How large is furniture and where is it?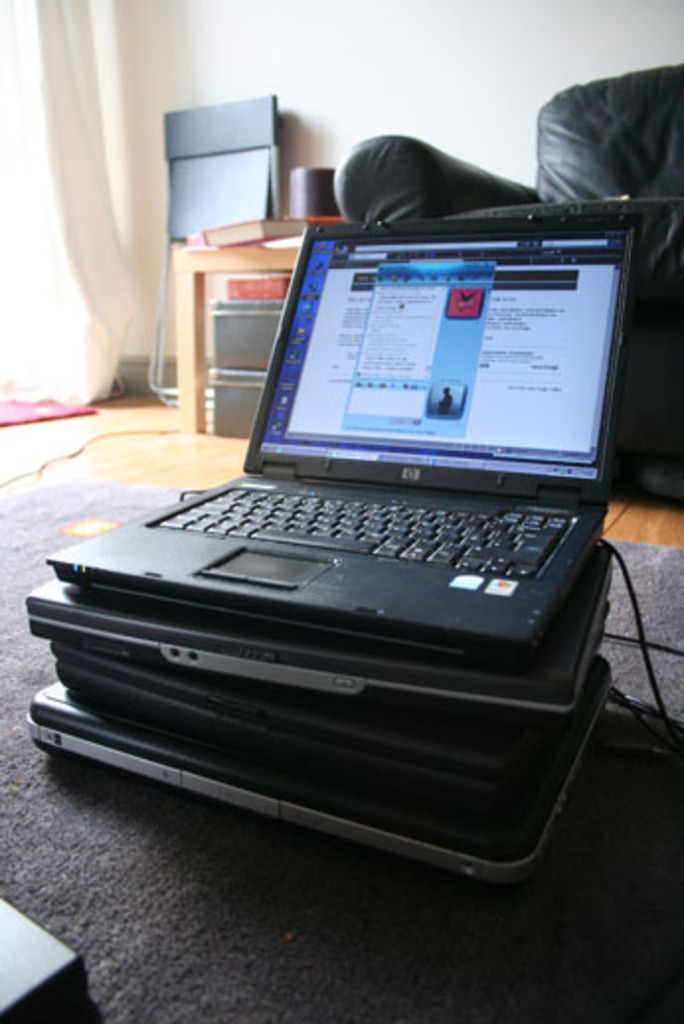
Bounding box: box=[146, 95, 295, 409].
